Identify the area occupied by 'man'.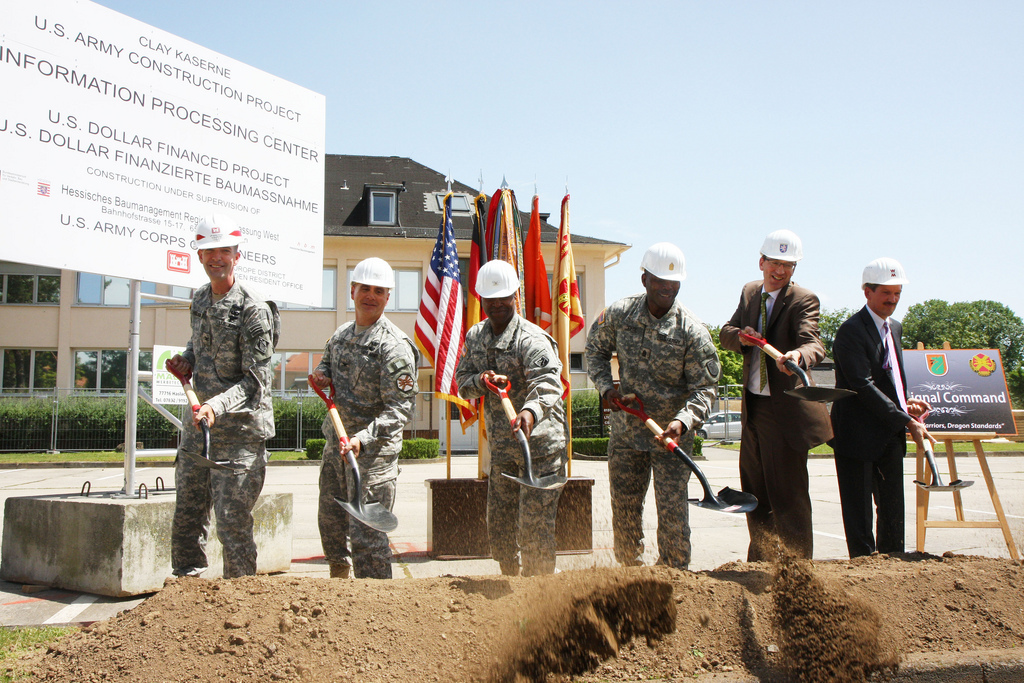
Area: l=722, t=228, r=825, b=562.
